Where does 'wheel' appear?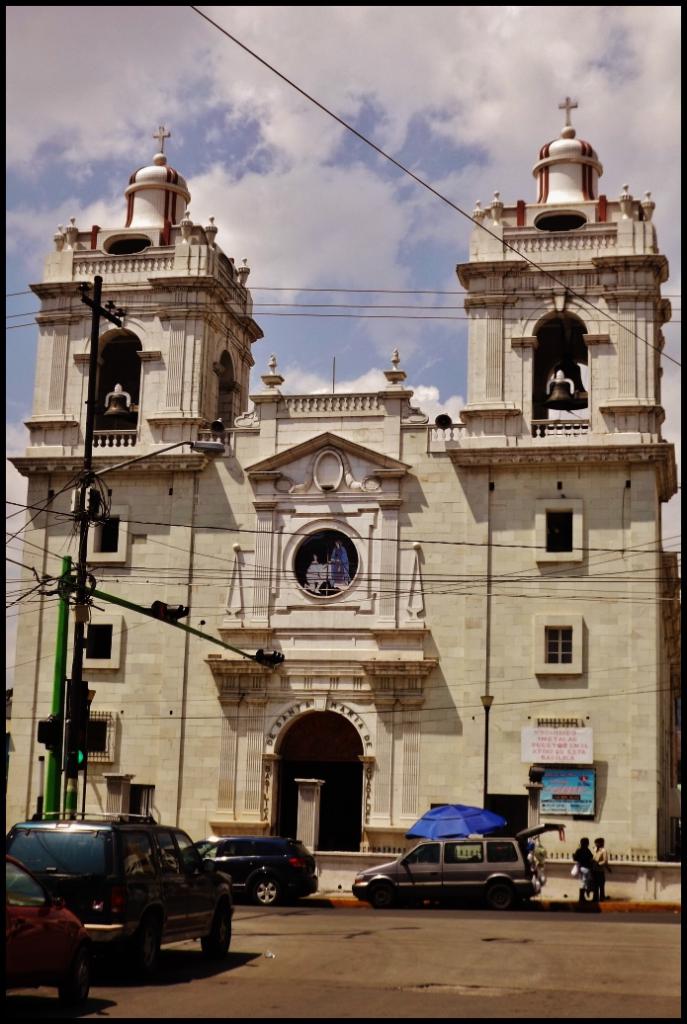
Appears at l=202, t=895, r=231, b=961.
